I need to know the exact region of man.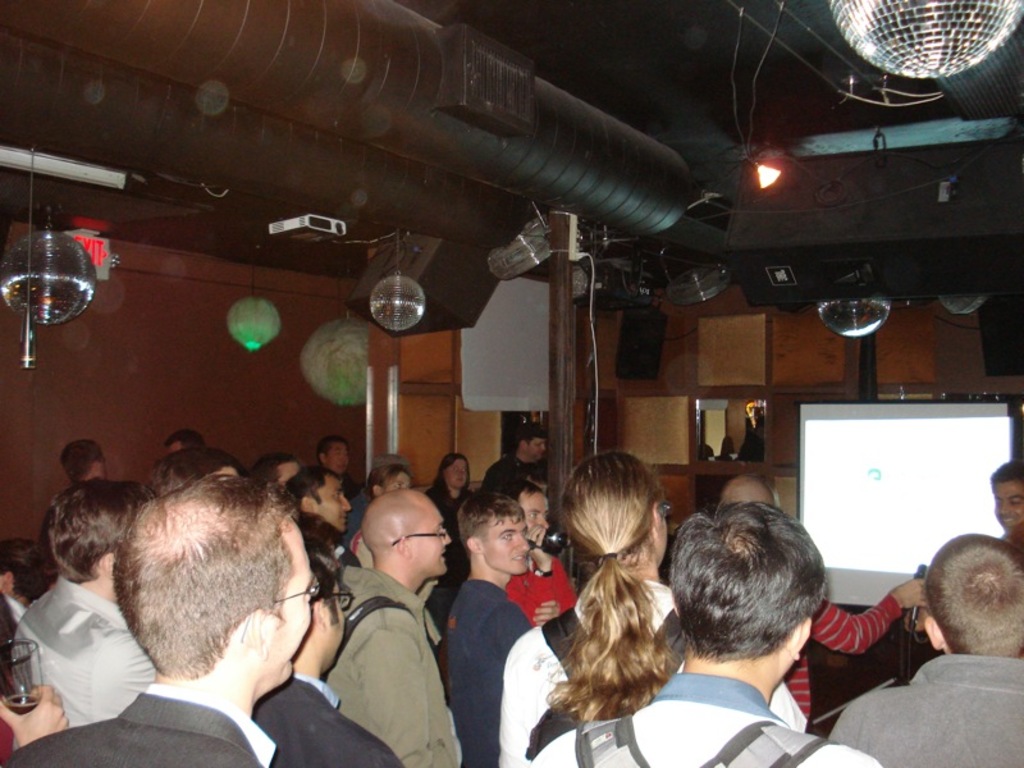
Region: x1=504 y1=480 x2=573 y2=626.
